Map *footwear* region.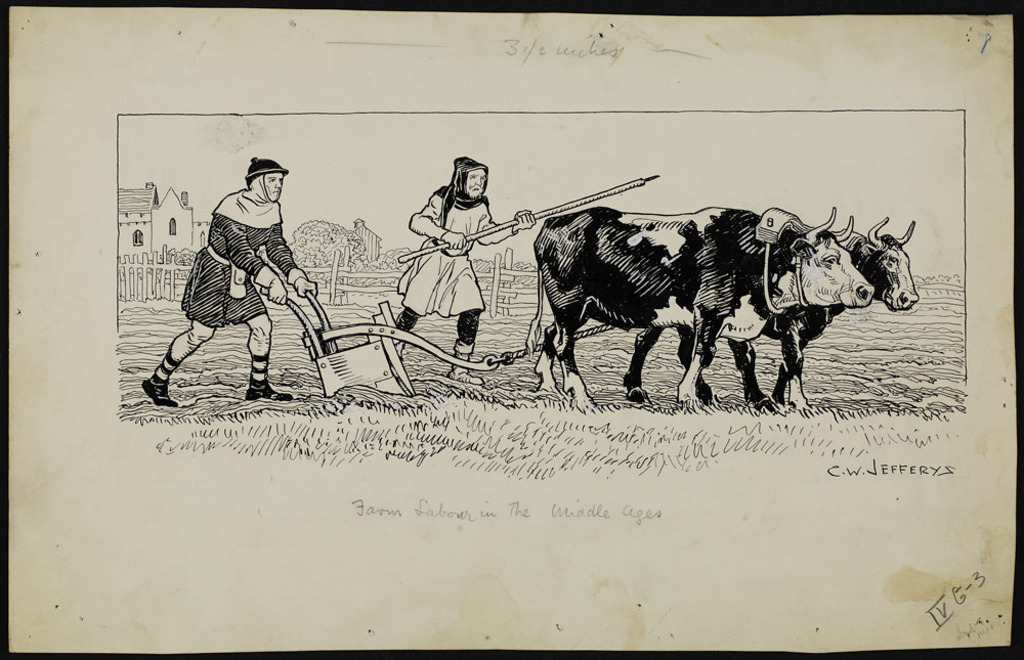
Mapped to [left=135, top=348, right=179, bottom=403].
